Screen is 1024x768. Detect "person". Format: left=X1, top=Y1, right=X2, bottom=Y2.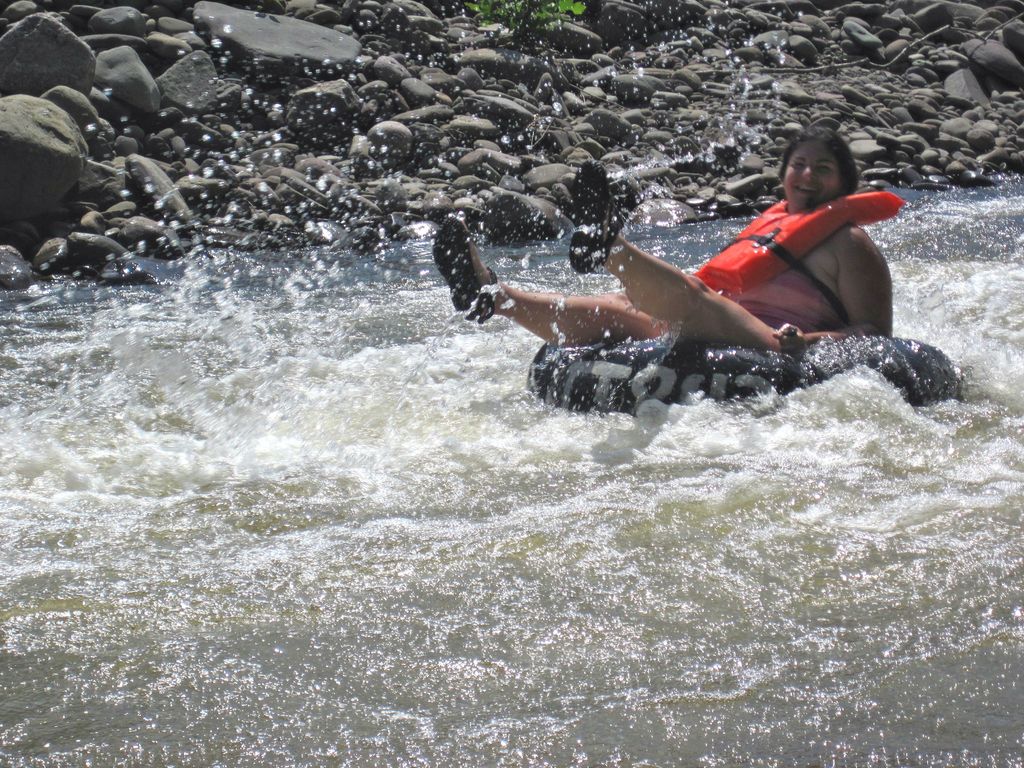
left=438, top=137, right=903, bottom=404.
